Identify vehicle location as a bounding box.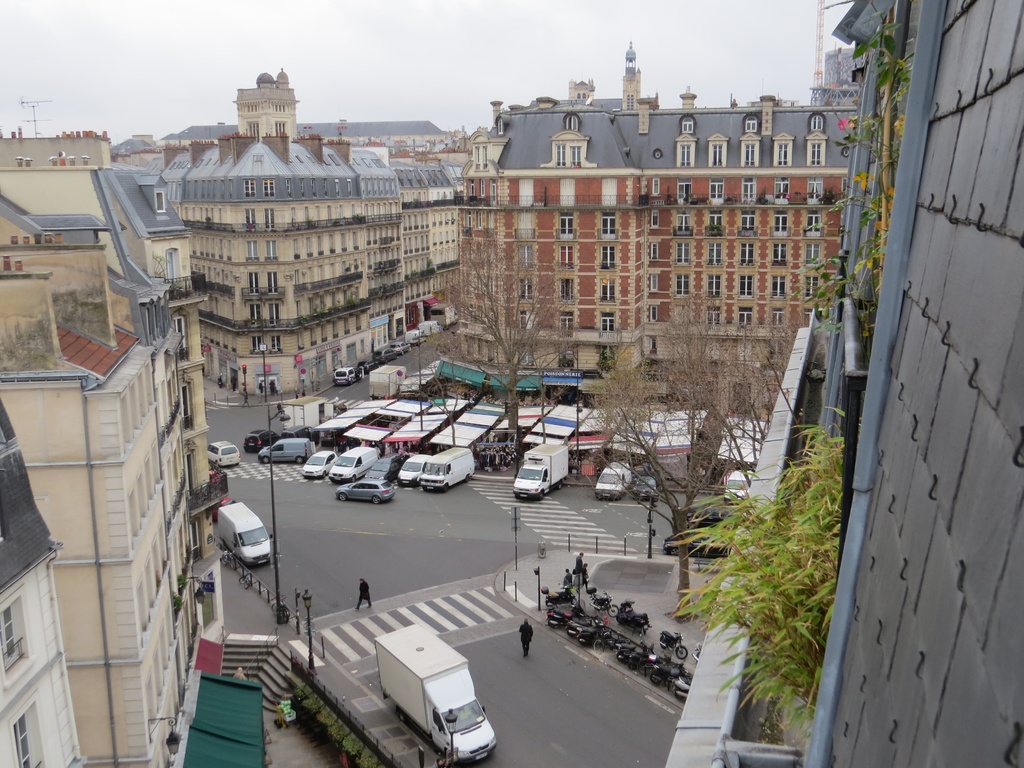
[left=657, top=628, right=686, bottom=661].
